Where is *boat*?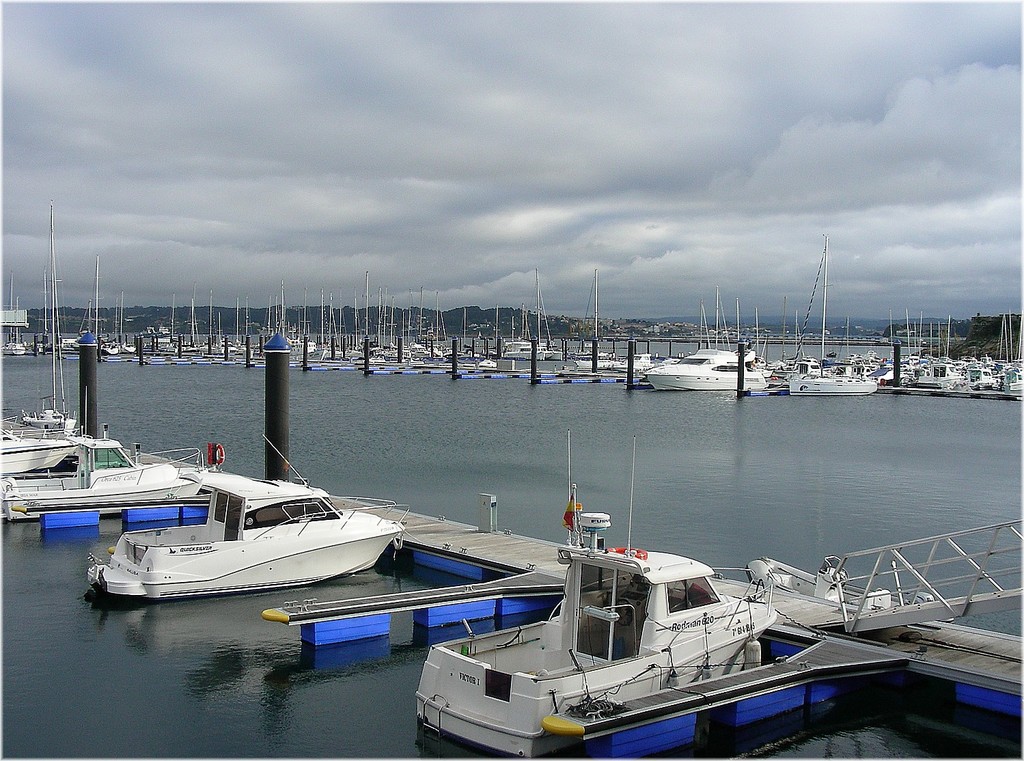
(408, 449, 777, 760).
